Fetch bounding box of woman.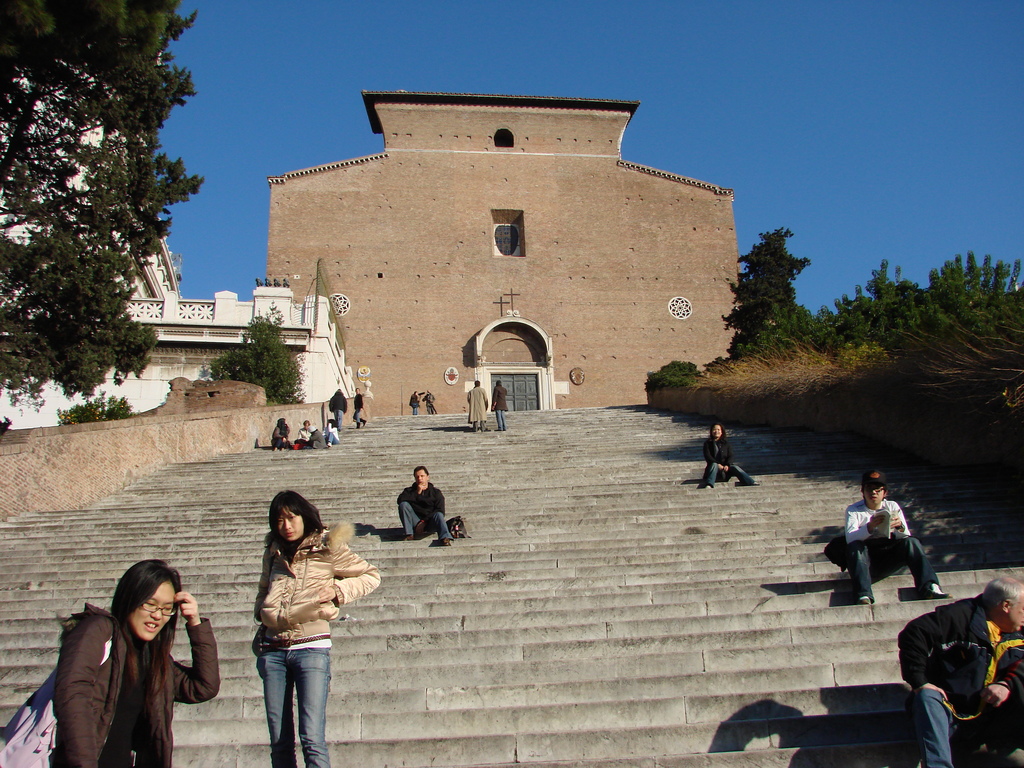
Bbox: [x1=700, y1=422, x2=755, y2=486].
